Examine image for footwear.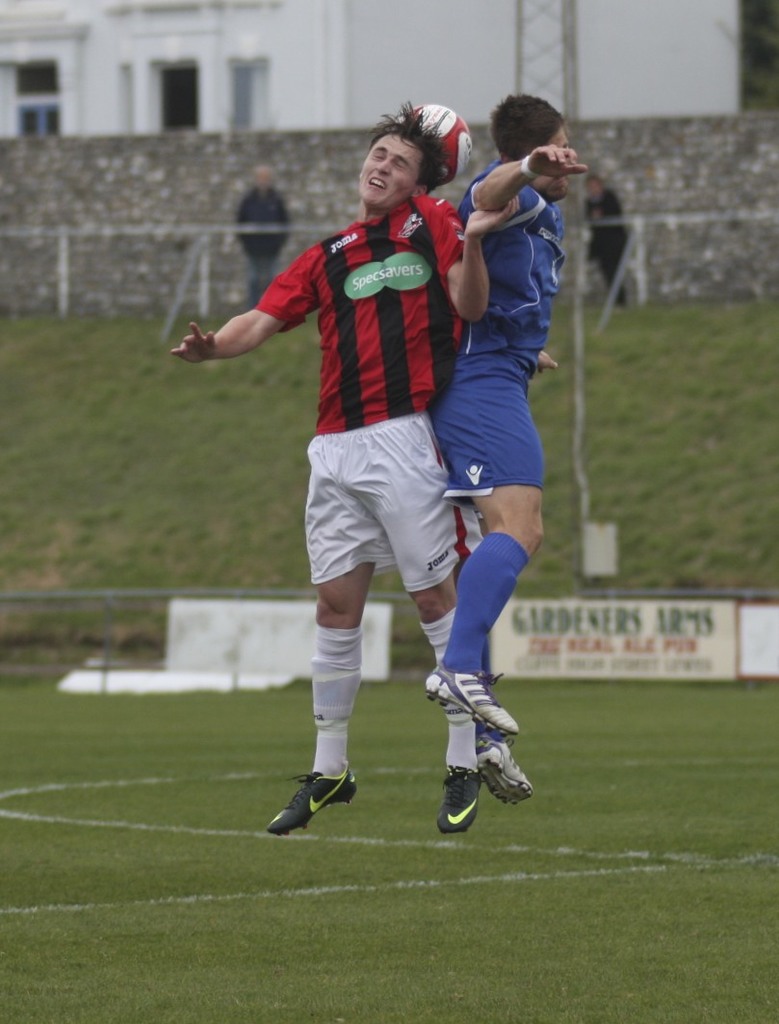
Examination result: [272, 767, 355, 835].
